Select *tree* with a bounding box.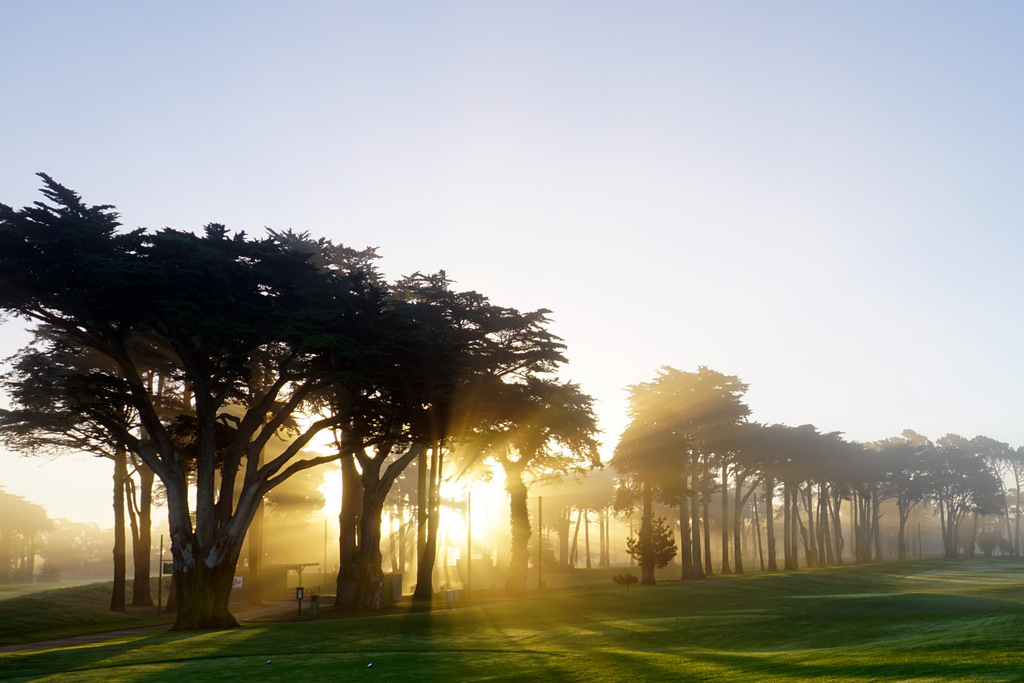
box=[897, 445, 969, 566].
